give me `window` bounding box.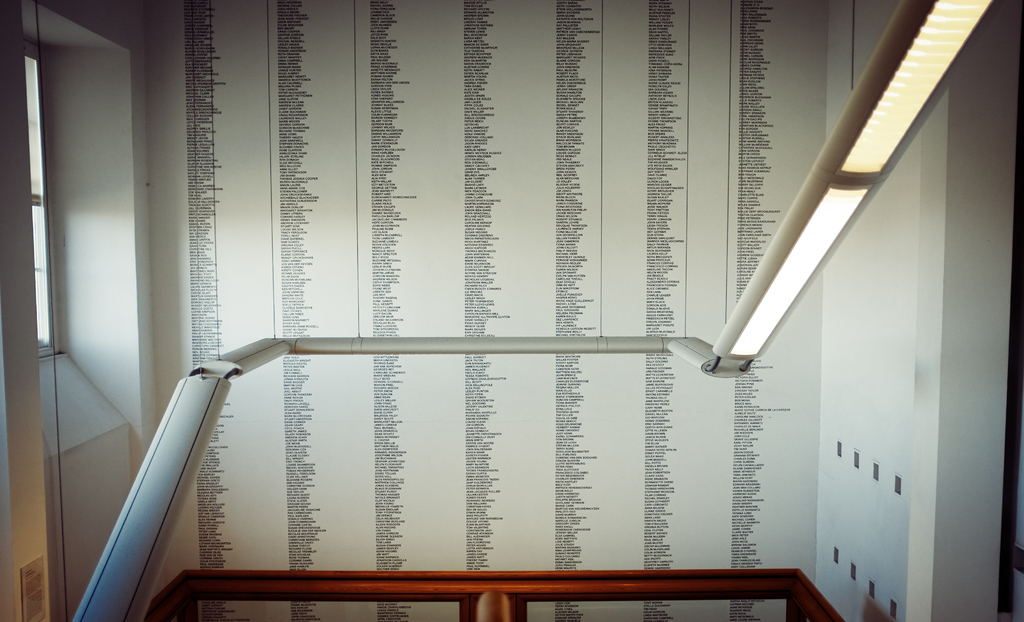
detection(38, 0, 166, 509).
